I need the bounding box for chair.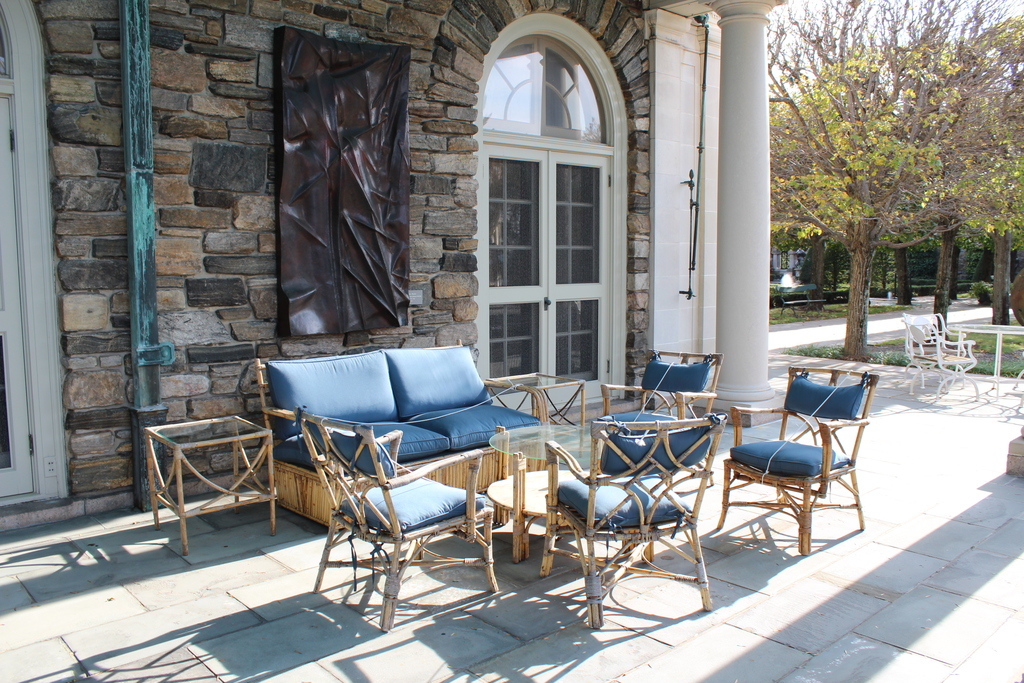
Here it is: [294, 404, 499, 631].
